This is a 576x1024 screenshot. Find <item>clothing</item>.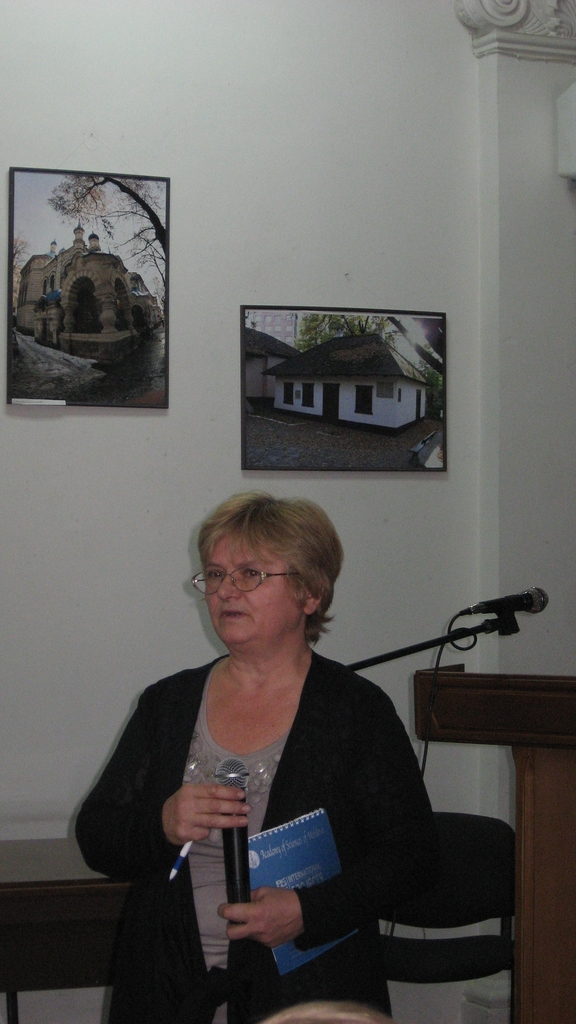
Bounding box: detection(58, 636, 436, 1023).
